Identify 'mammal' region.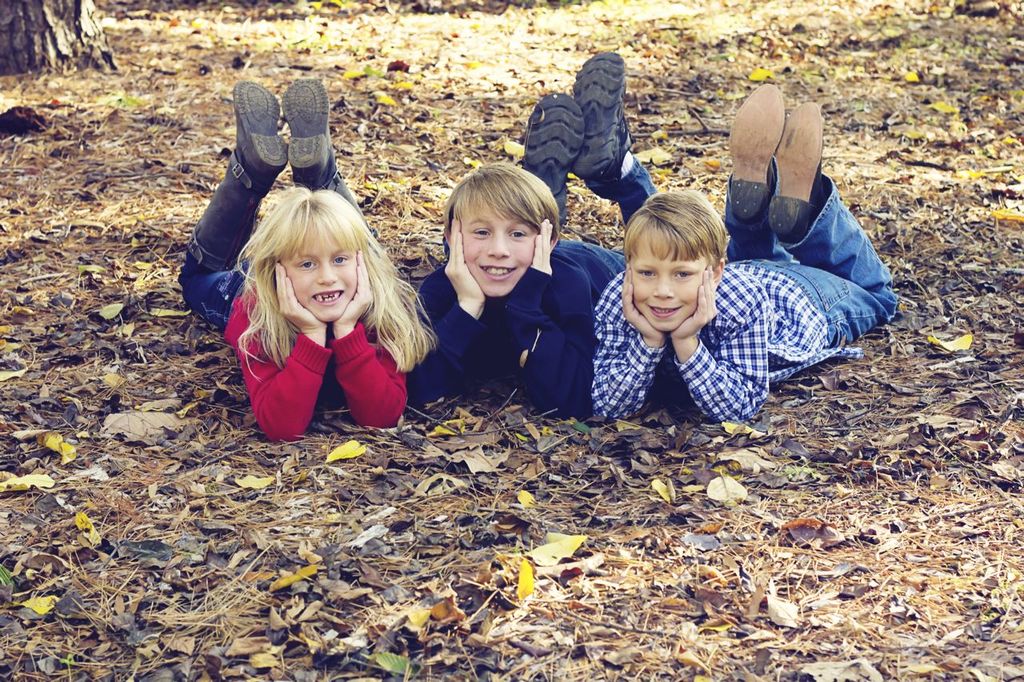
Region: [405, 49, 662, 425].
